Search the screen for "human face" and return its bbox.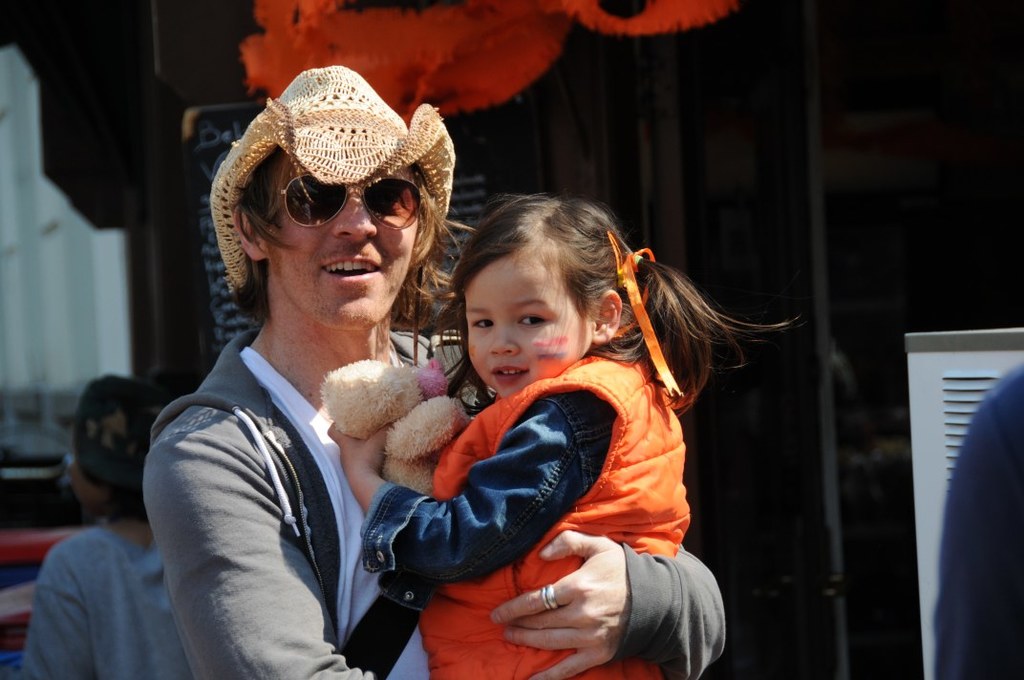
Found: x1=268 y1=150 x2=421 y2=326.
